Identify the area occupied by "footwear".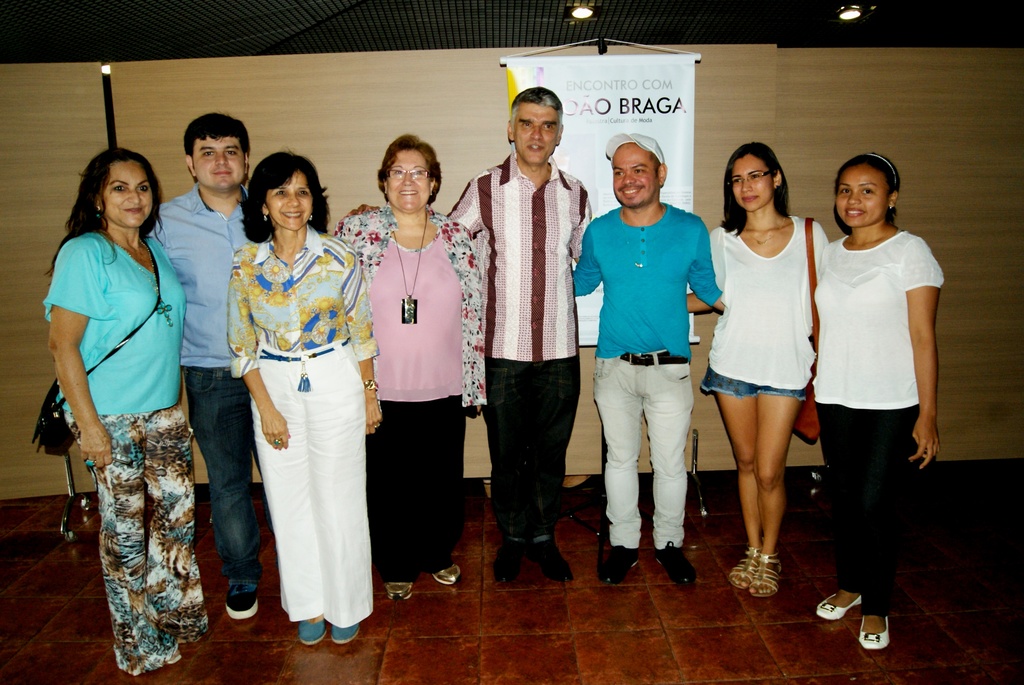
Area: select_region(226, 584, 261, 623).
